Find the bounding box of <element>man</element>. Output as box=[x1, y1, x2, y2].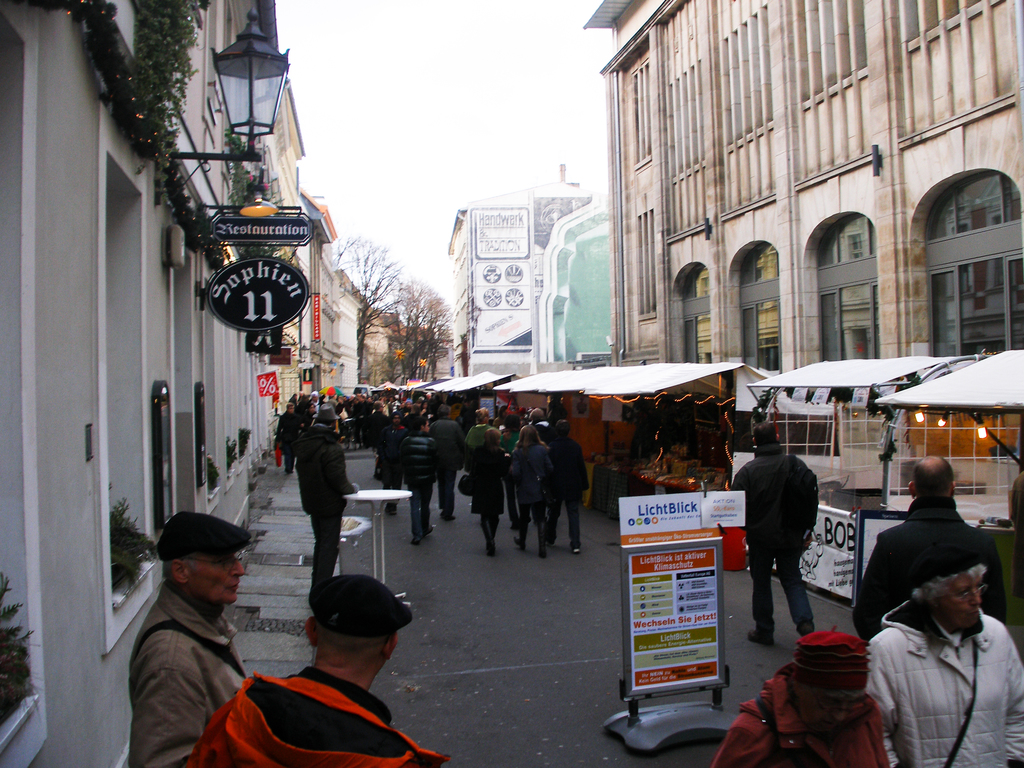
box=[433, 403, 459, 522].
